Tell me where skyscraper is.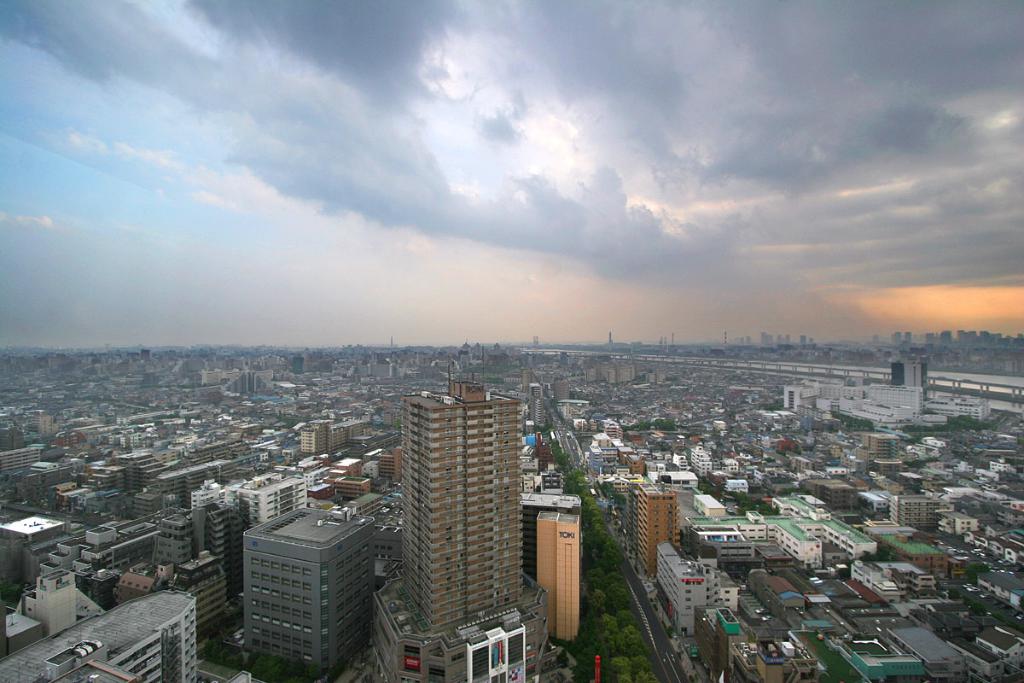
skyscraper is at 0/495/175/632.
